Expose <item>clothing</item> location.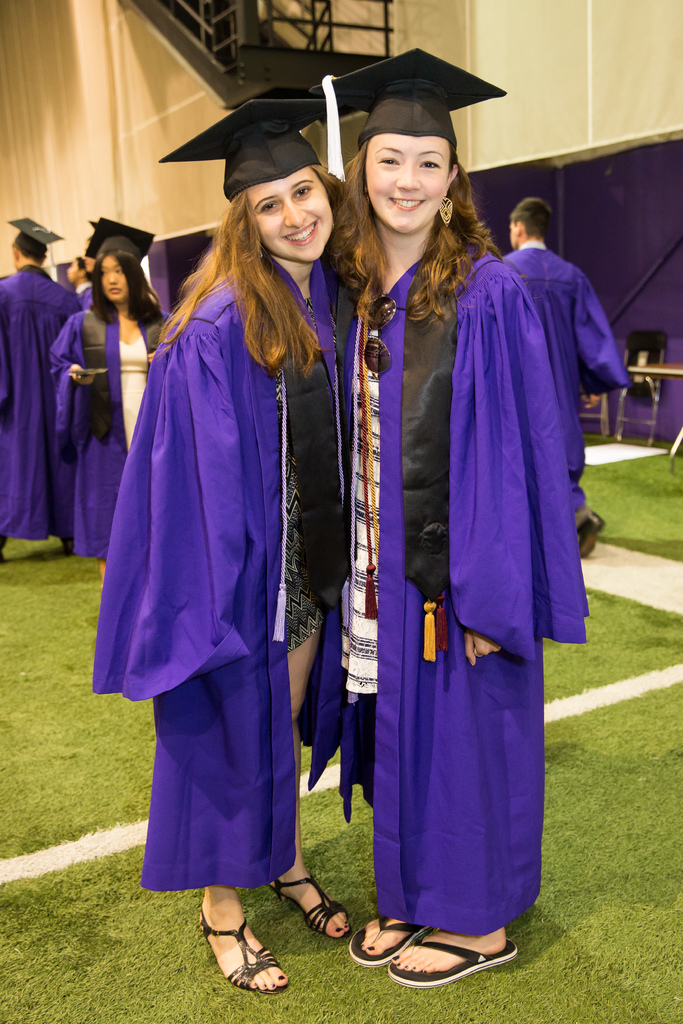
Exposed at (left=42, top=300, right=176, bottom=552).
